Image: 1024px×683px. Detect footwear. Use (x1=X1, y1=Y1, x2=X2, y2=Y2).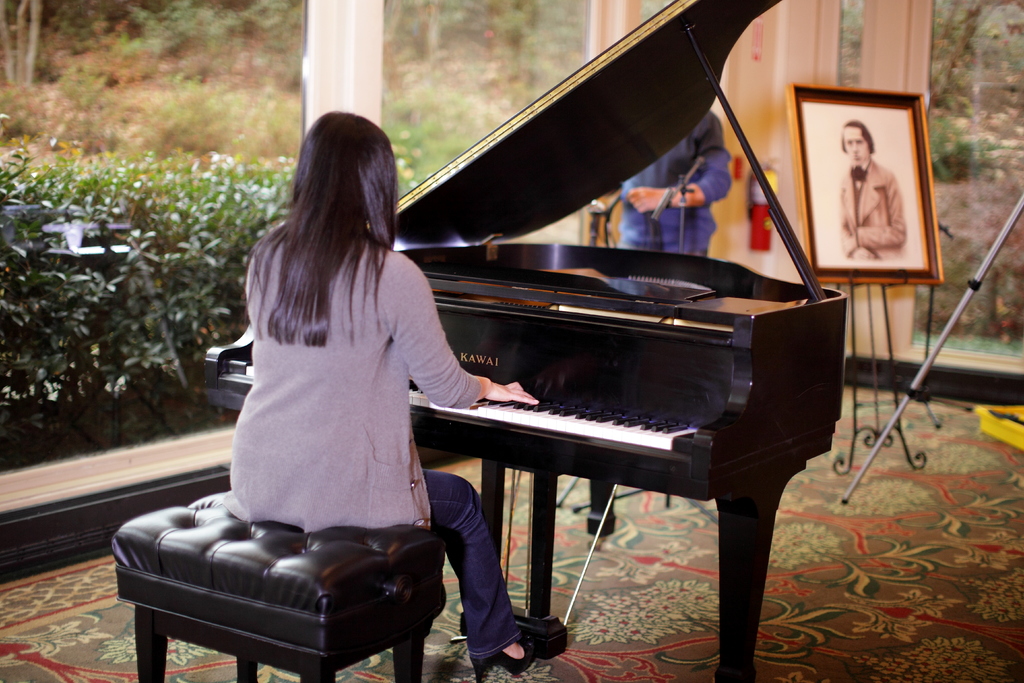
(x1=471, y1=631, x2=540, y2=672).
